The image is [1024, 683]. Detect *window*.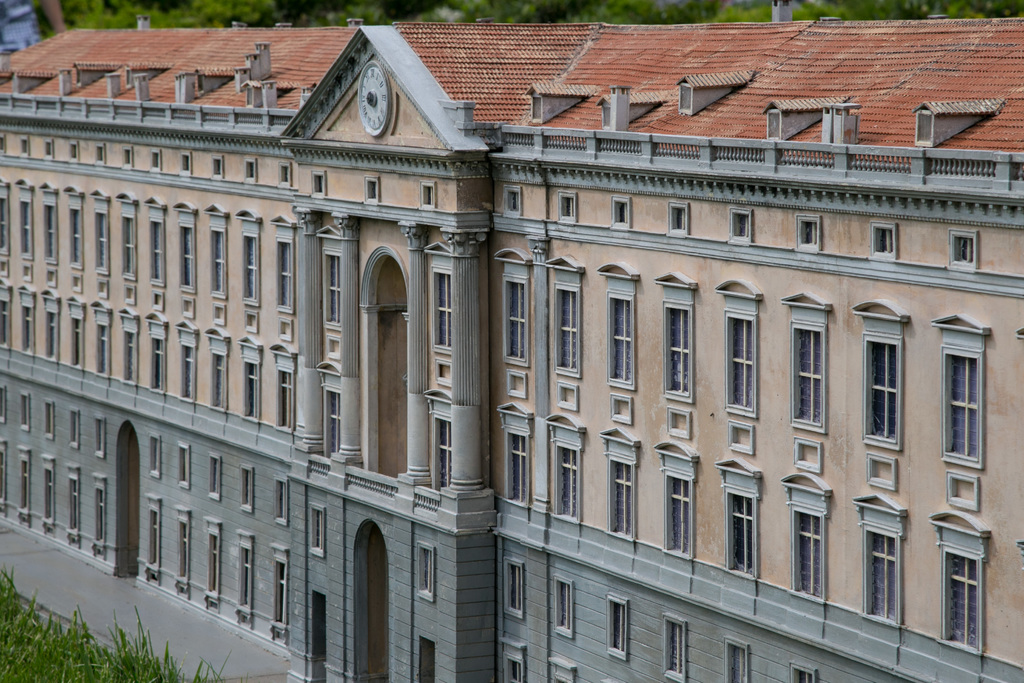
Detection: <bbox>416, 546, 435, 598</bbox>.
